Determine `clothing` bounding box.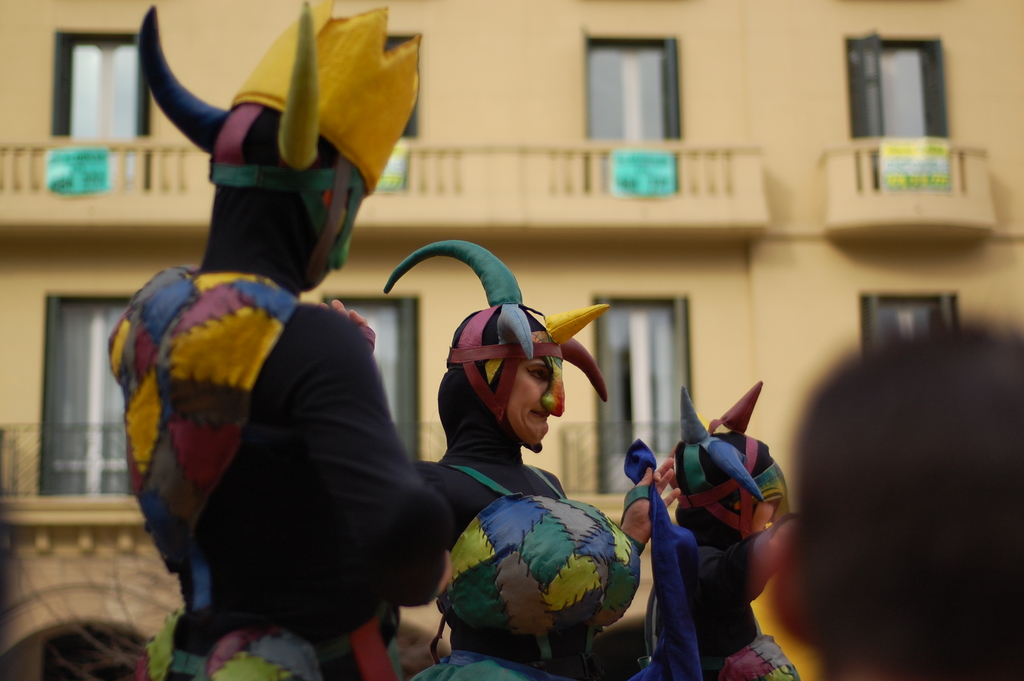
Determined: [104,265,457,680].
